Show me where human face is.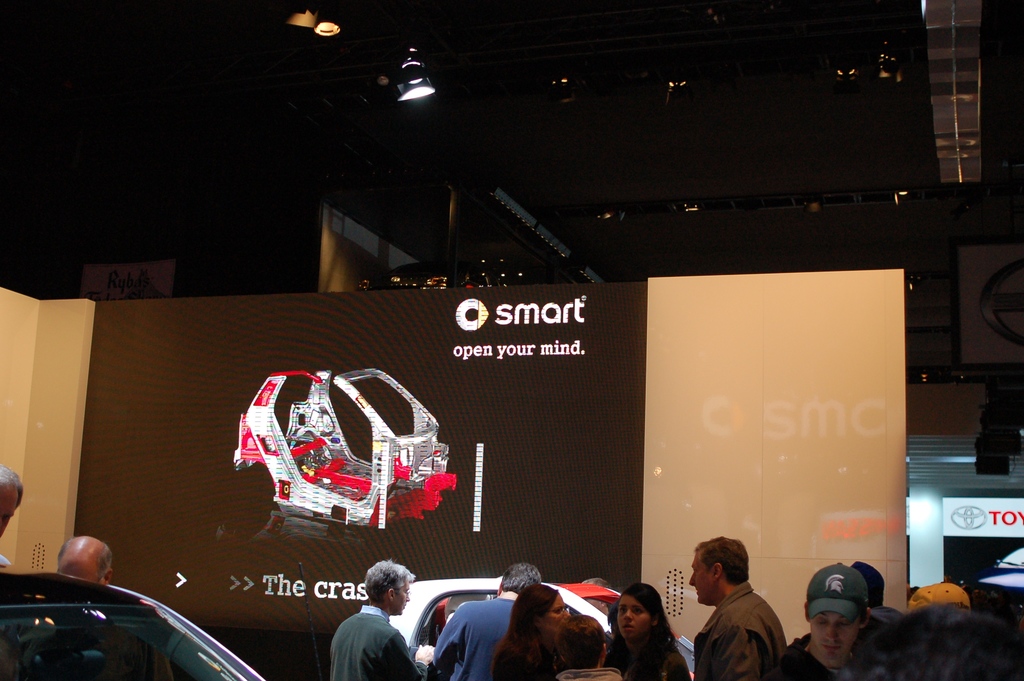
human face is at rect(808, 611, 856, 665).
